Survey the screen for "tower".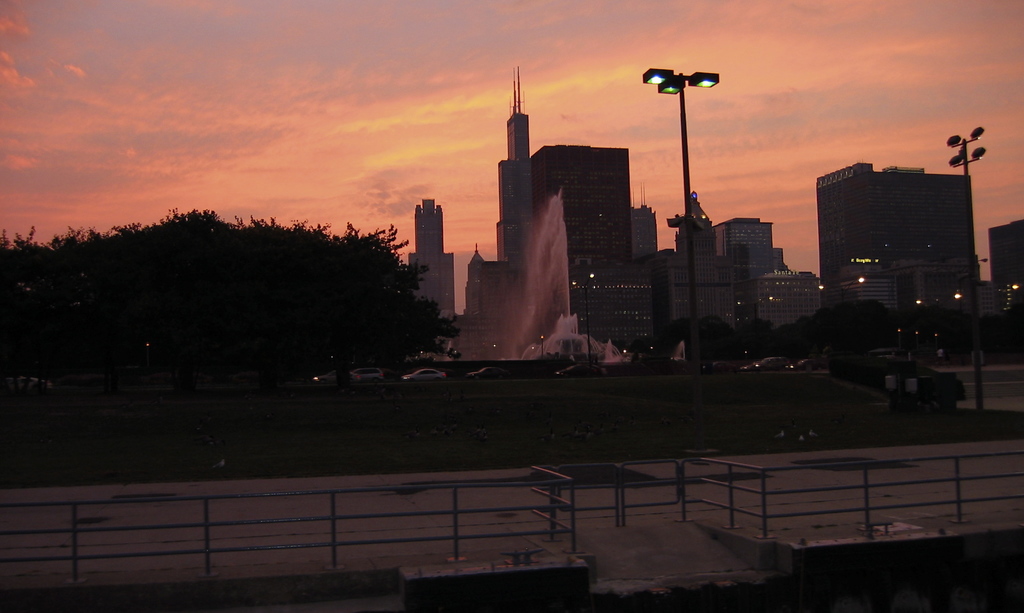
Survey found: detection(813, 154, 998, 316).
